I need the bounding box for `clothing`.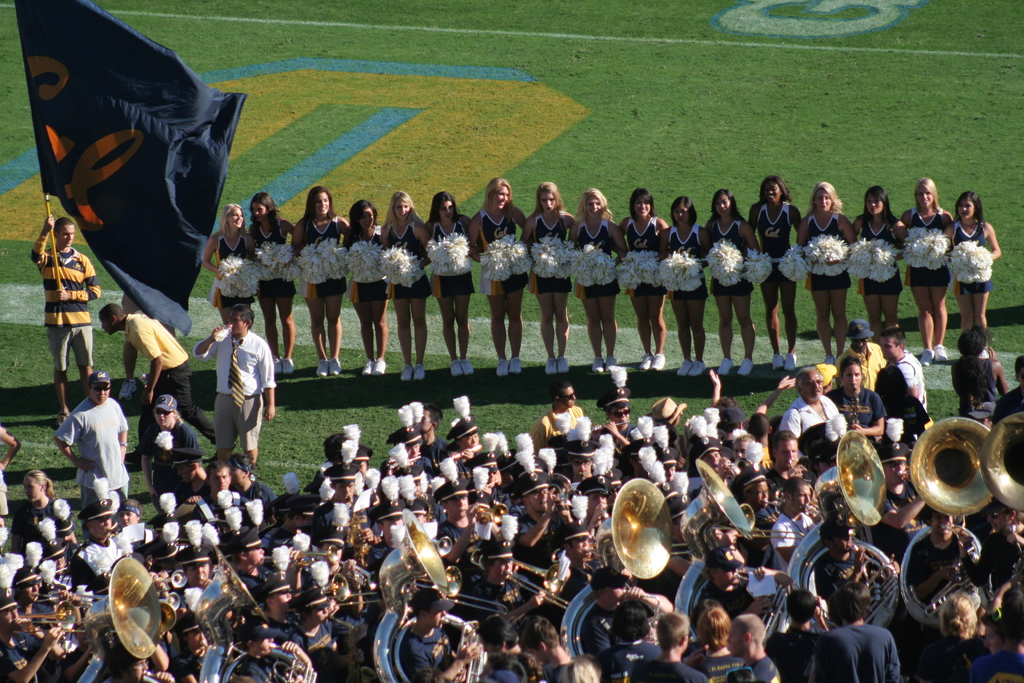
Here it is: pyautogui.locateOnScreen(957, 358, 1006, 419).
